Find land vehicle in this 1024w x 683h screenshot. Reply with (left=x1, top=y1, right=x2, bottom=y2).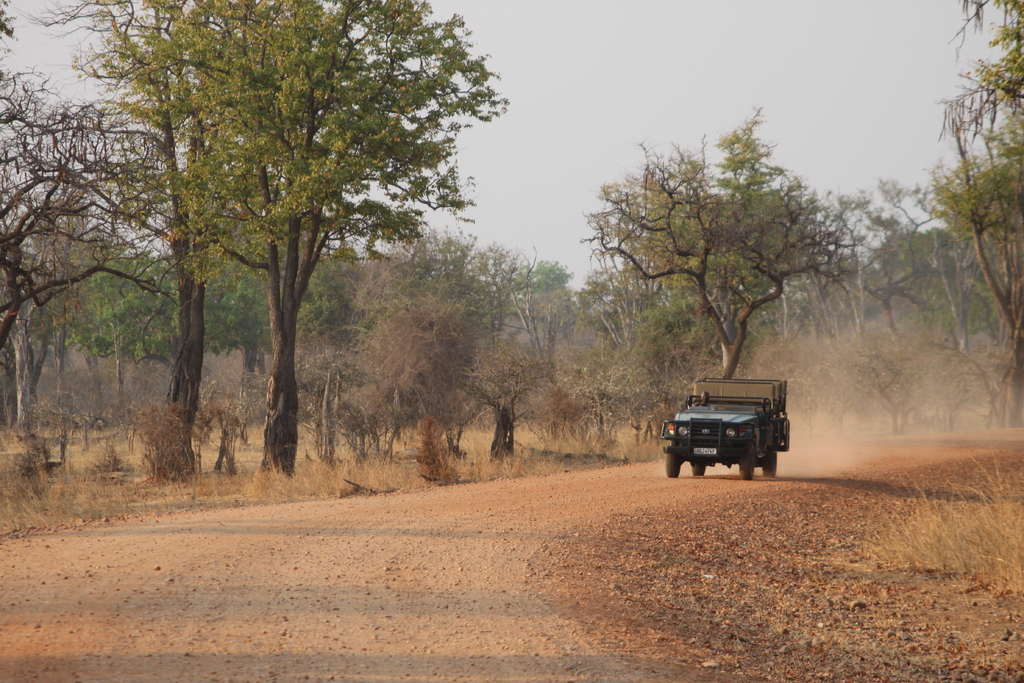
(left=664, top=377, right=806, bottom=482).
